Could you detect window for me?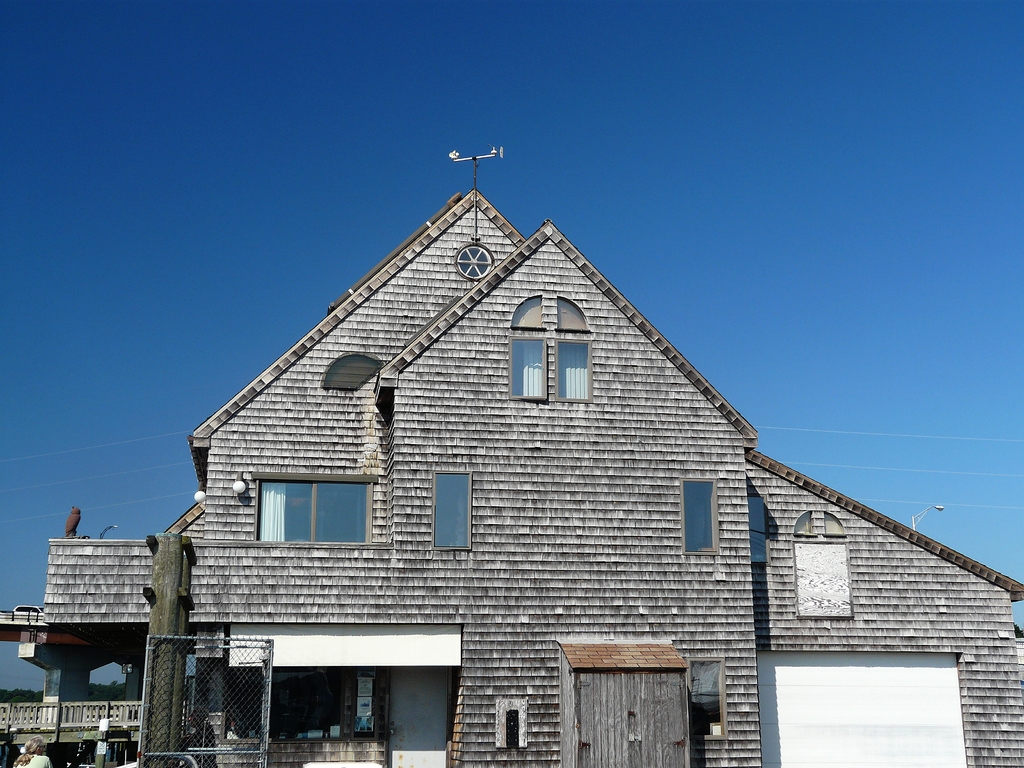
Detection result: {"left": 432, "top": 476, "right": 469, "bottom": 552}.
